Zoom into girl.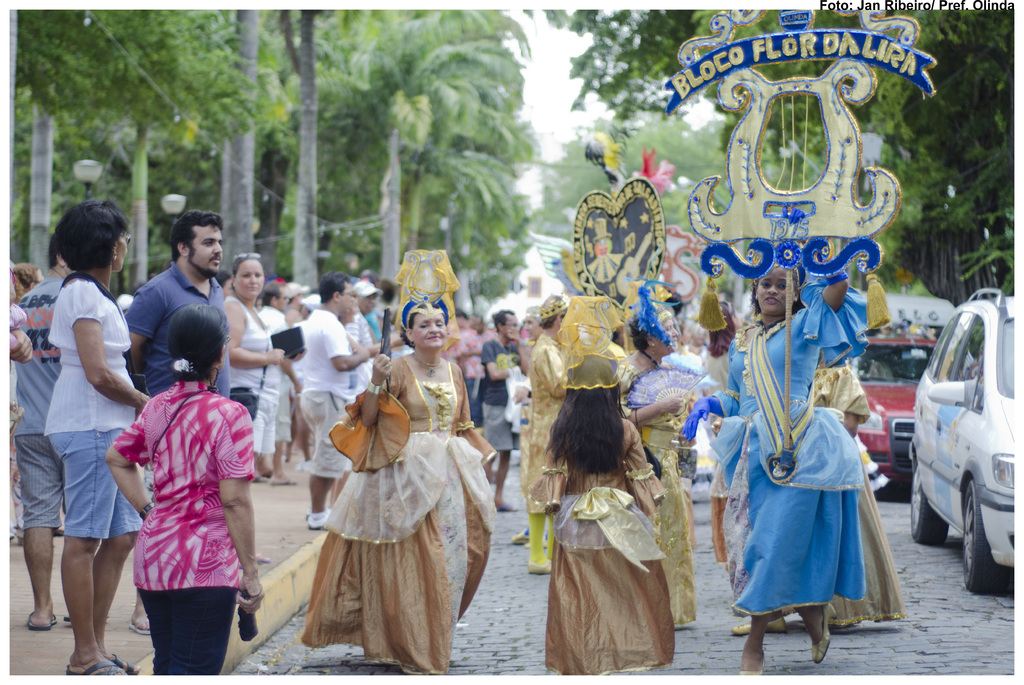
Zoom target: {"x1": 538, "y1": 288, "x2": 672, "y2": 677}.
